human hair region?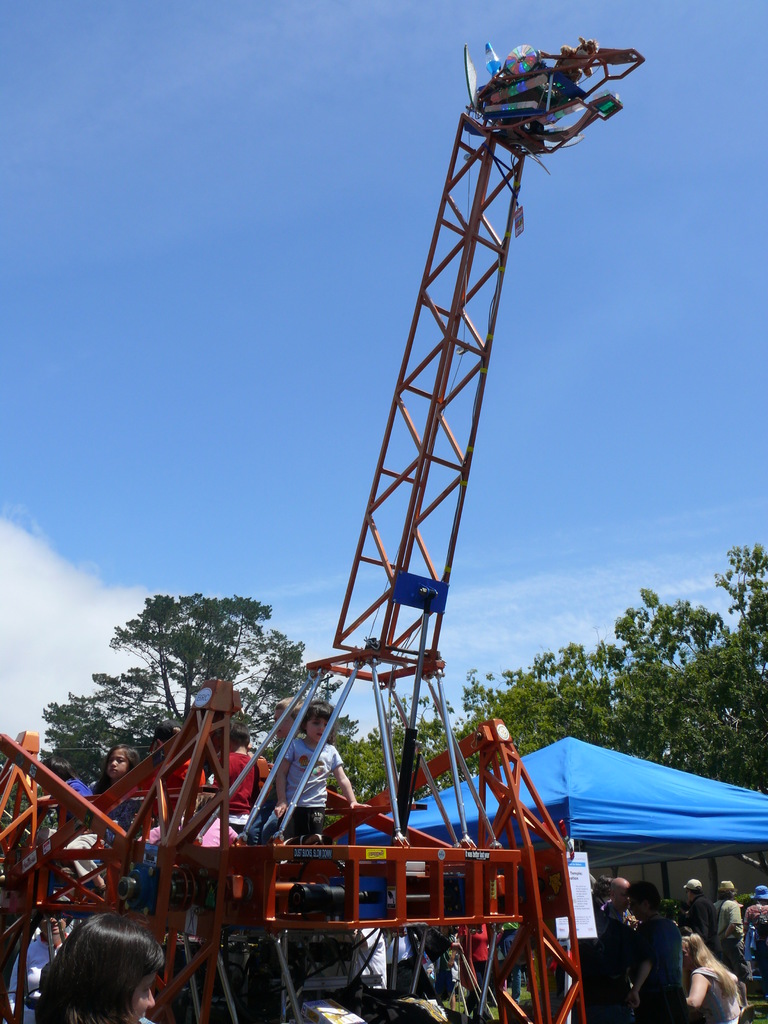
(689, 885, 700, 897)
